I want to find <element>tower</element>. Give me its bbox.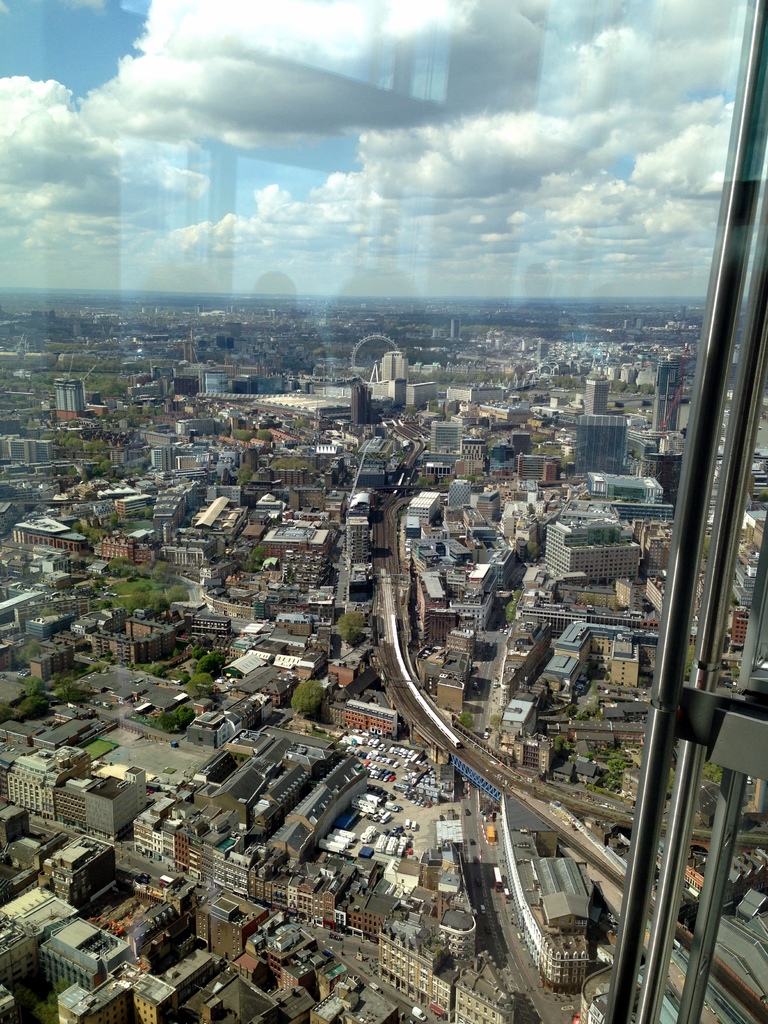
Rect(449, 481, 468, 506).
